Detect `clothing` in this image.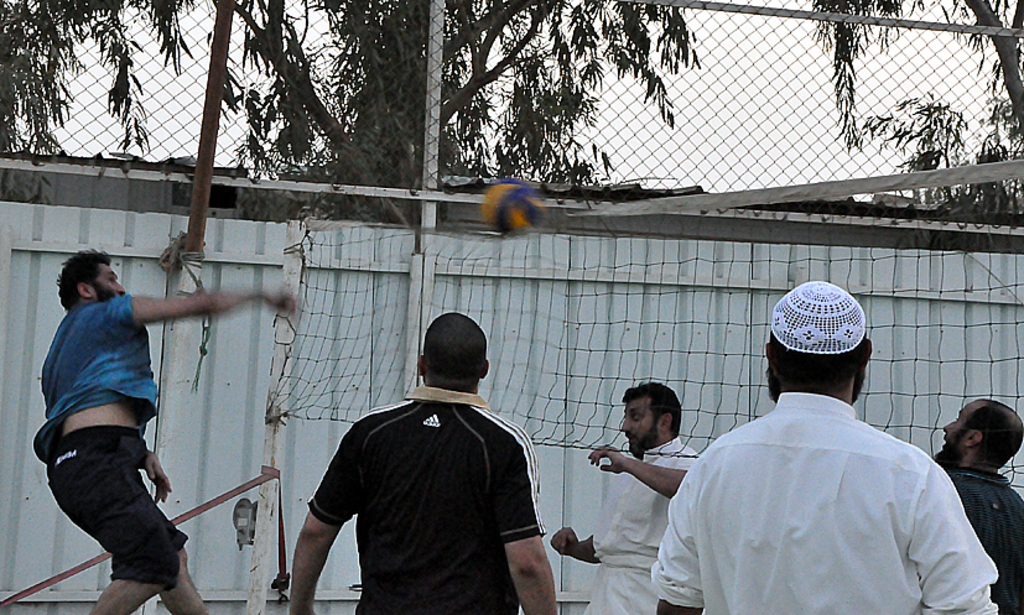
Detection: 651 392 998 614.
